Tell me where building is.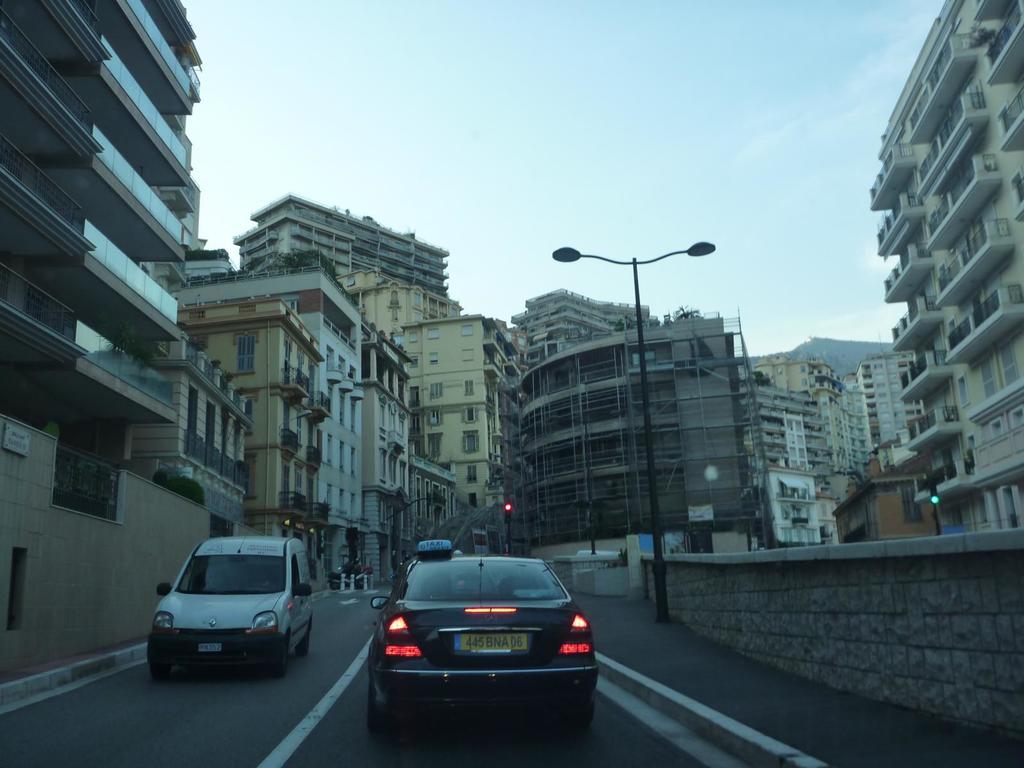
building is at (left=0, top=0, right=260, bottom=683).
